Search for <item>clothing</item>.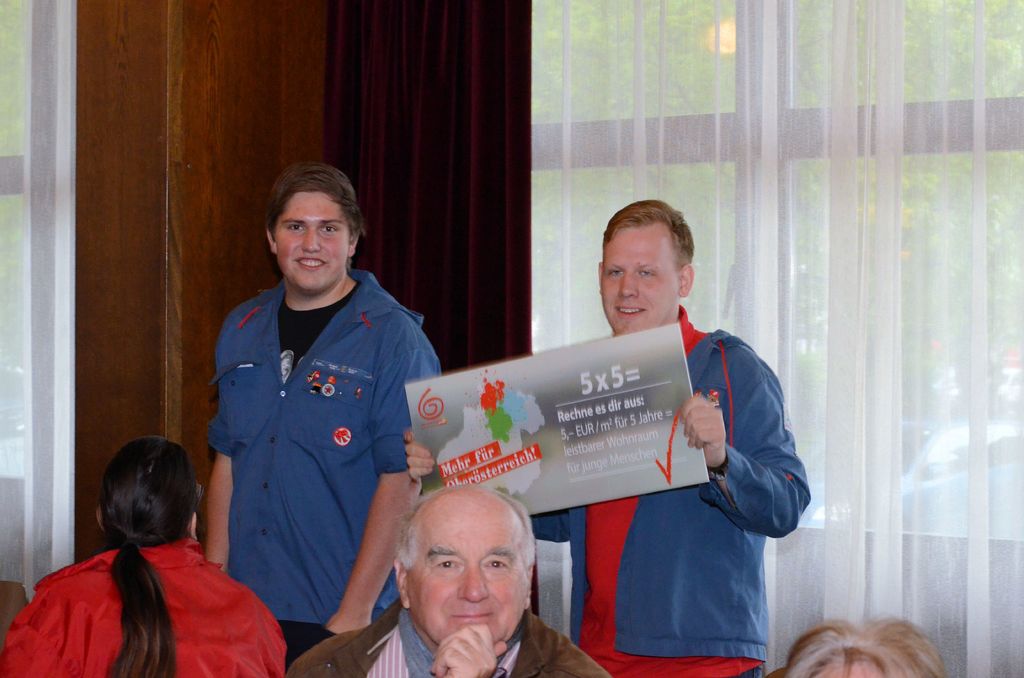
Found at bbox=(195, 244, 432, 631).
